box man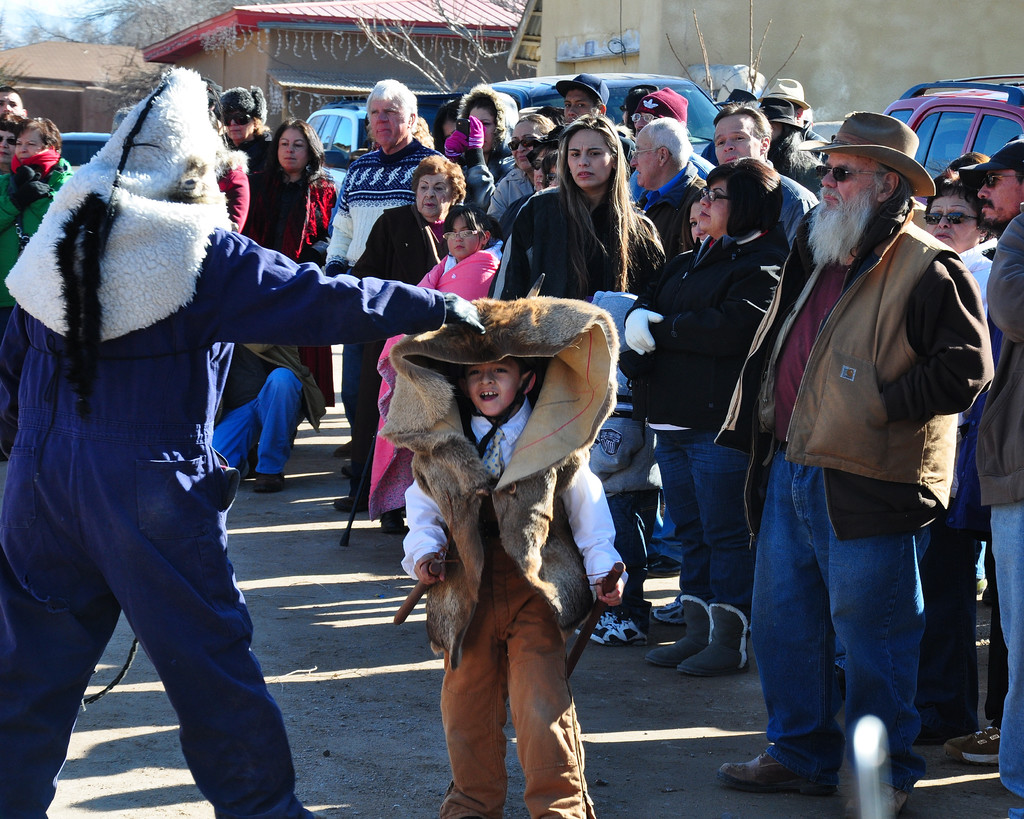
(x1=722, y1=91, x2=999, y2=791)
